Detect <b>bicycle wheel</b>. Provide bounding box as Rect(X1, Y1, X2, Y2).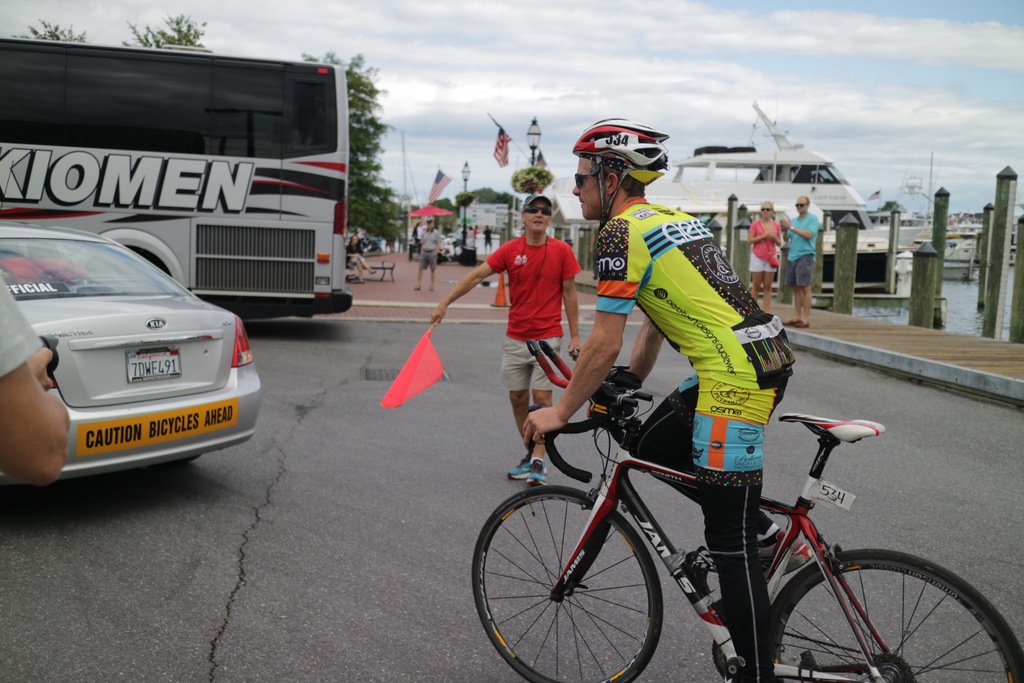
Rect(773, 555, 995, 682).
